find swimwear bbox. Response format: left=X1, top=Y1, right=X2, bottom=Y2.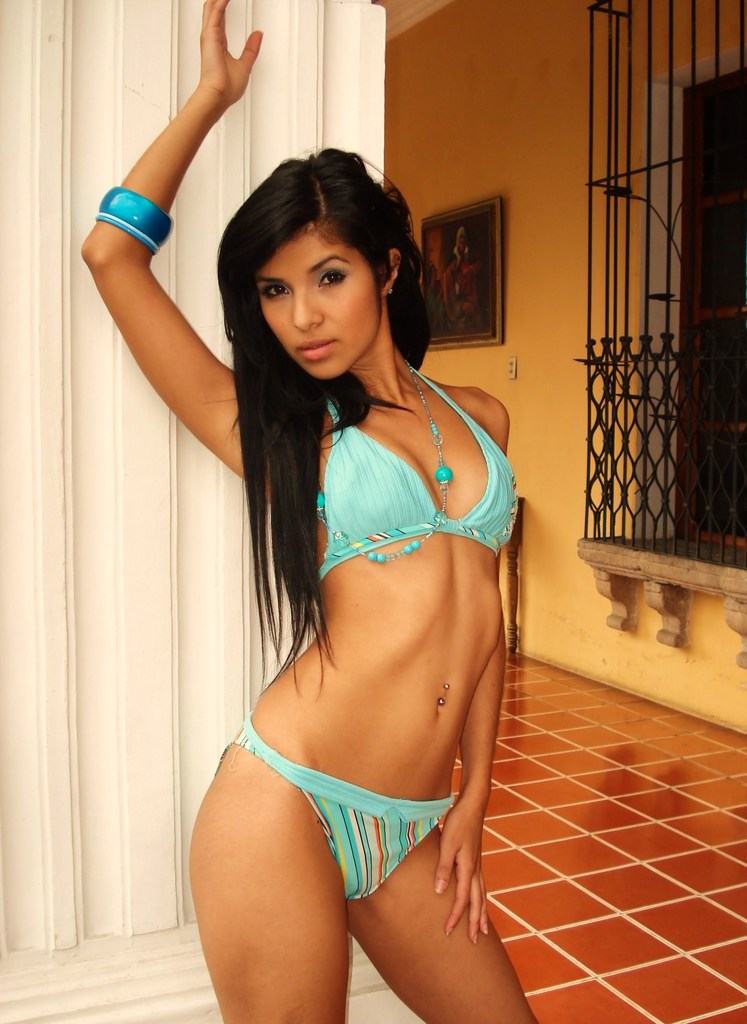
left=312, top=360, right=521, bottom=585.
